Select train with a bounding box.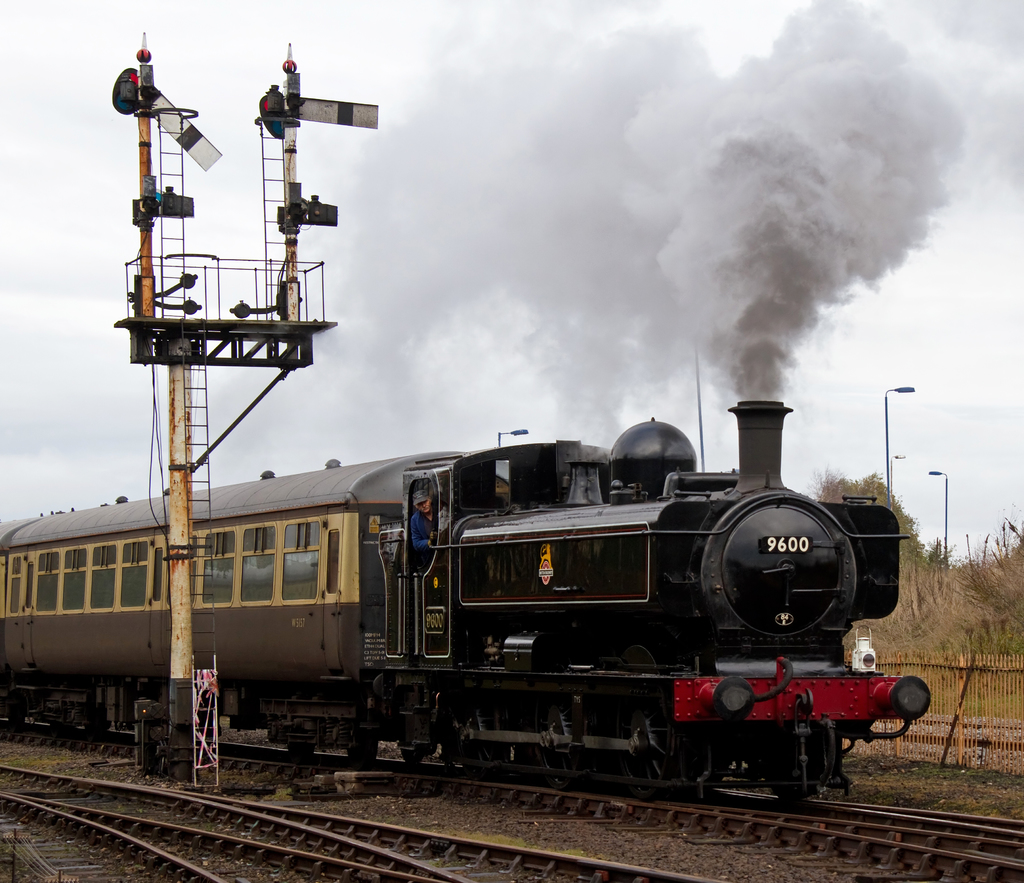
9 384 973 807.
